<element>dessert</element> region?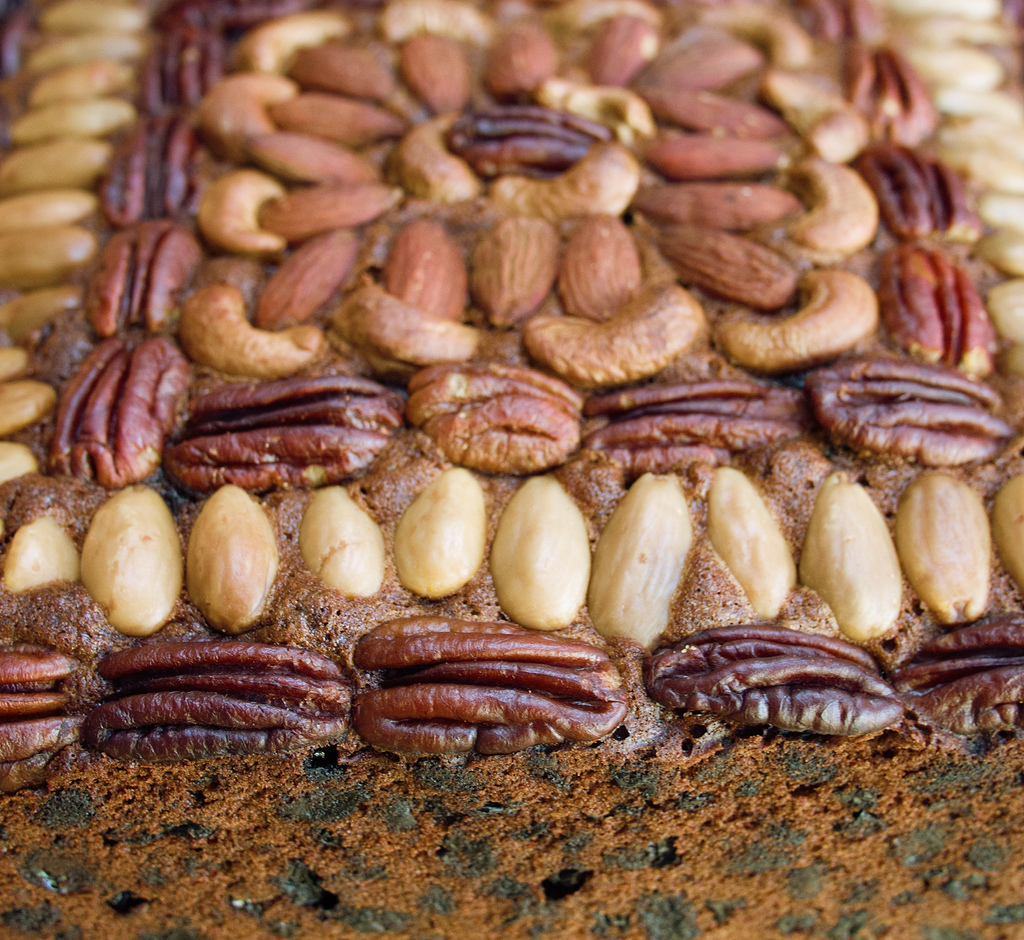
bbox=[493, 211, 556, 323]
